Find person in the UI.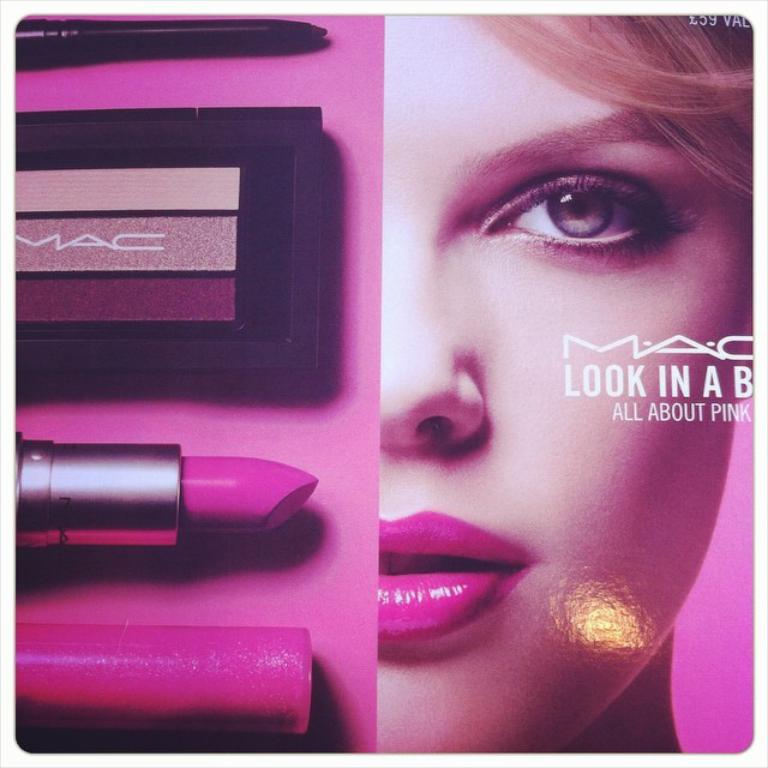
UI element at <bbox>380, 12, 752, 754</bbox>.
